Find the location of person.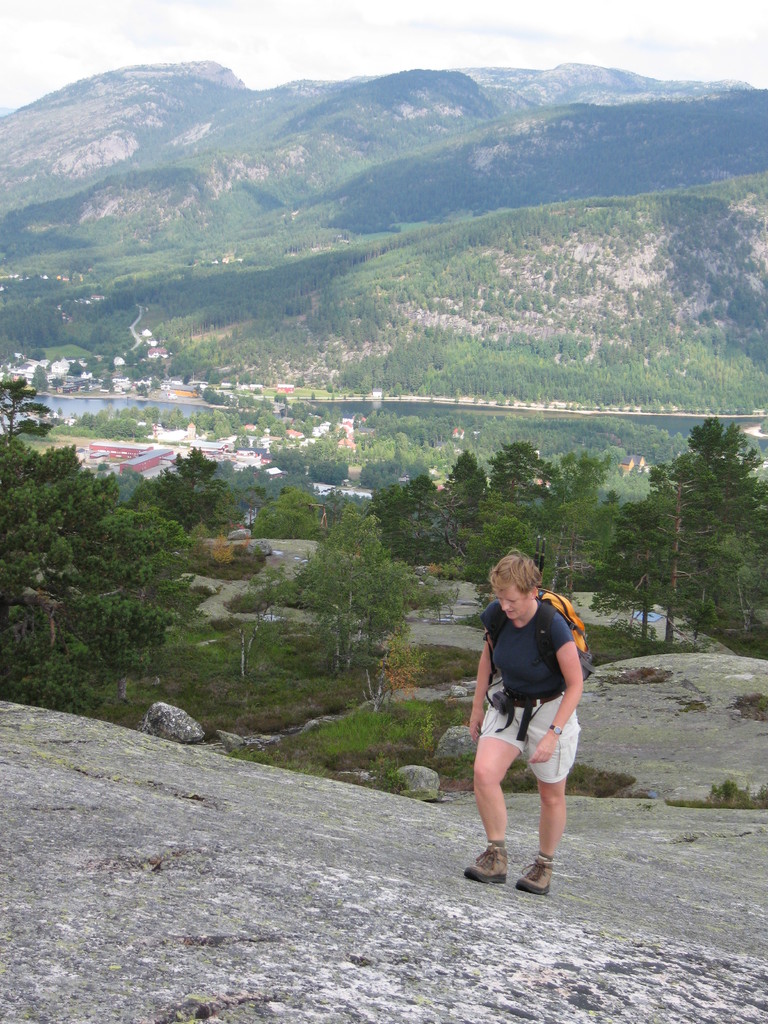
Location: (465, 549, 589, 897).
